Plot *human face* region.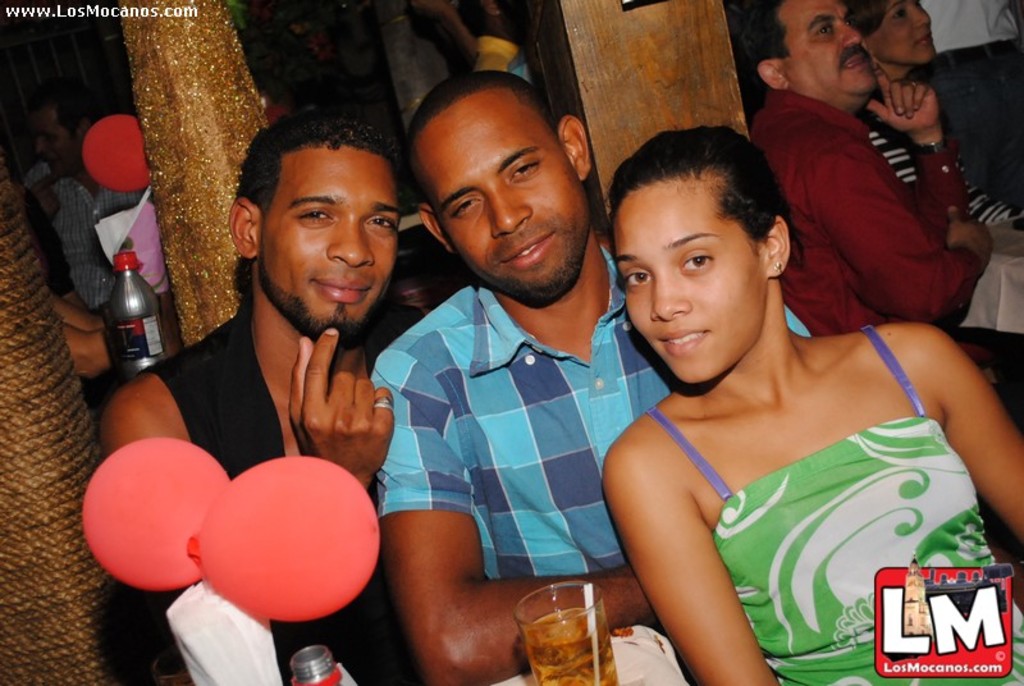
Plotted at box=[410, 83, 591, 306].
